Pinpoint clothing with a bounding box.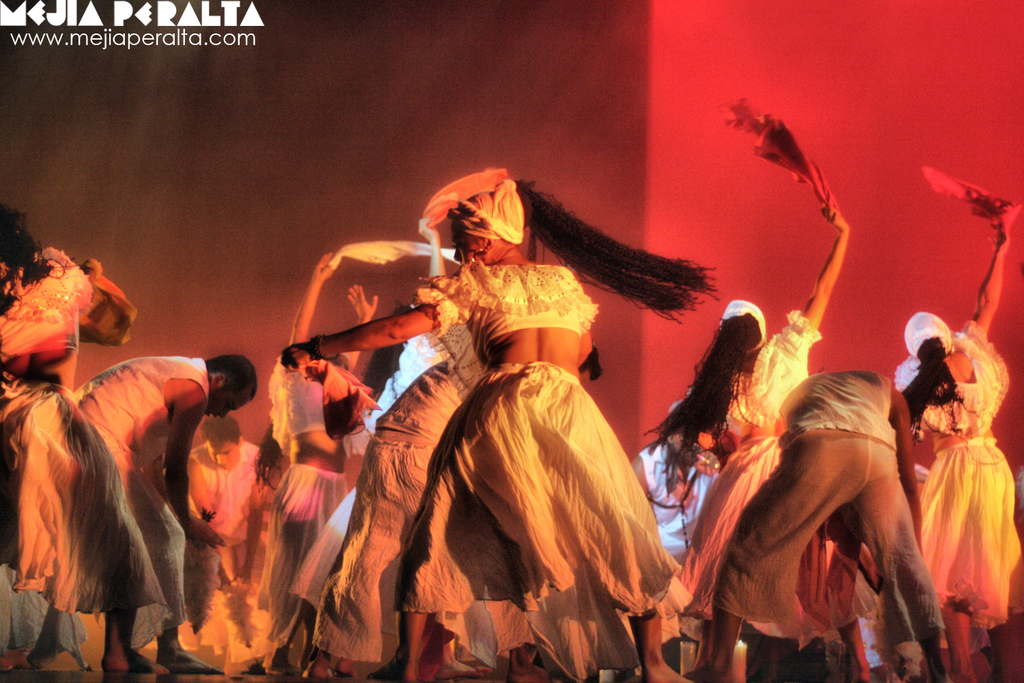
x1=266 y1=466 x2=348 y2=667.
